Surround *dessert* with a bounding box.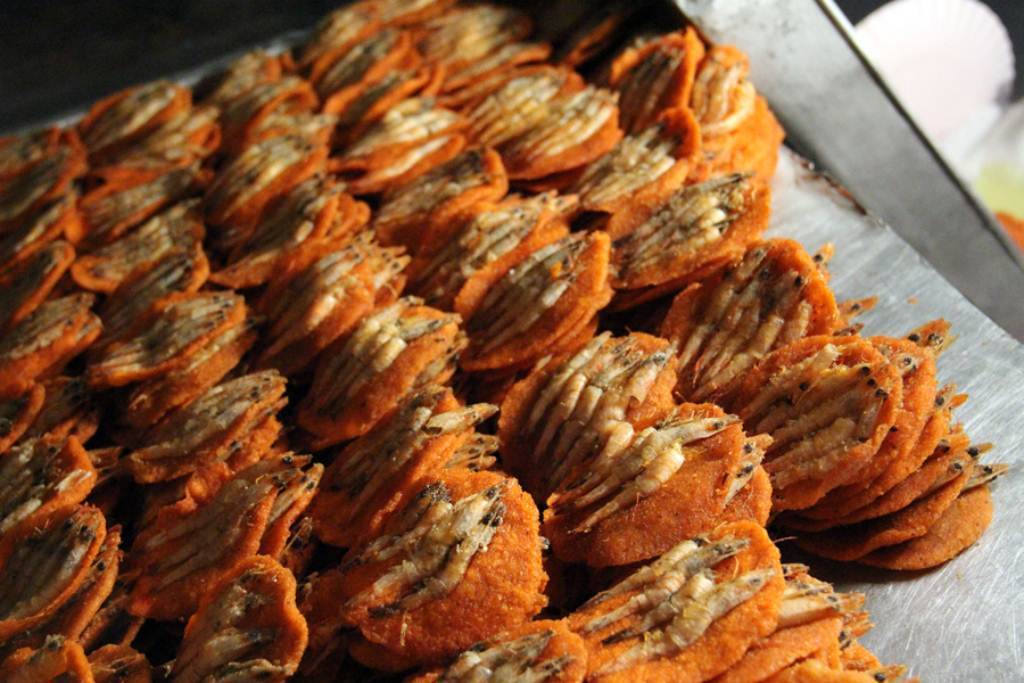
[left=0, top=113, right=72, bottom=195].
